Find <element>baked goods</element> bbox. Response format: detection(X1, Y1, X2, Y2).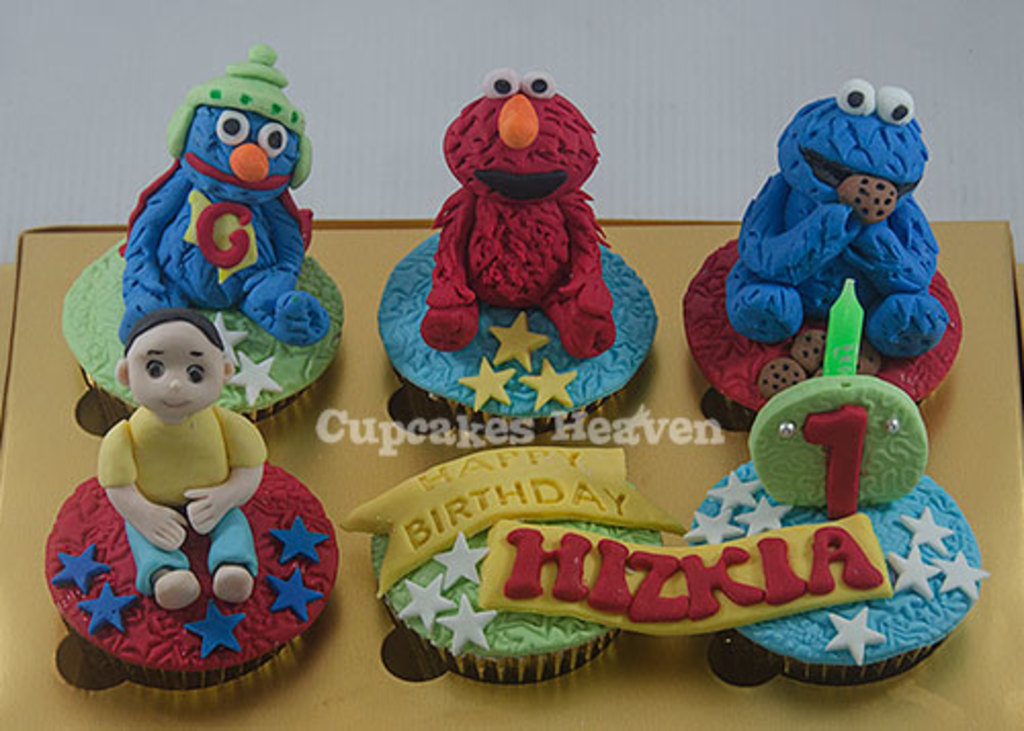
detection(33, 403, 356, 694).
